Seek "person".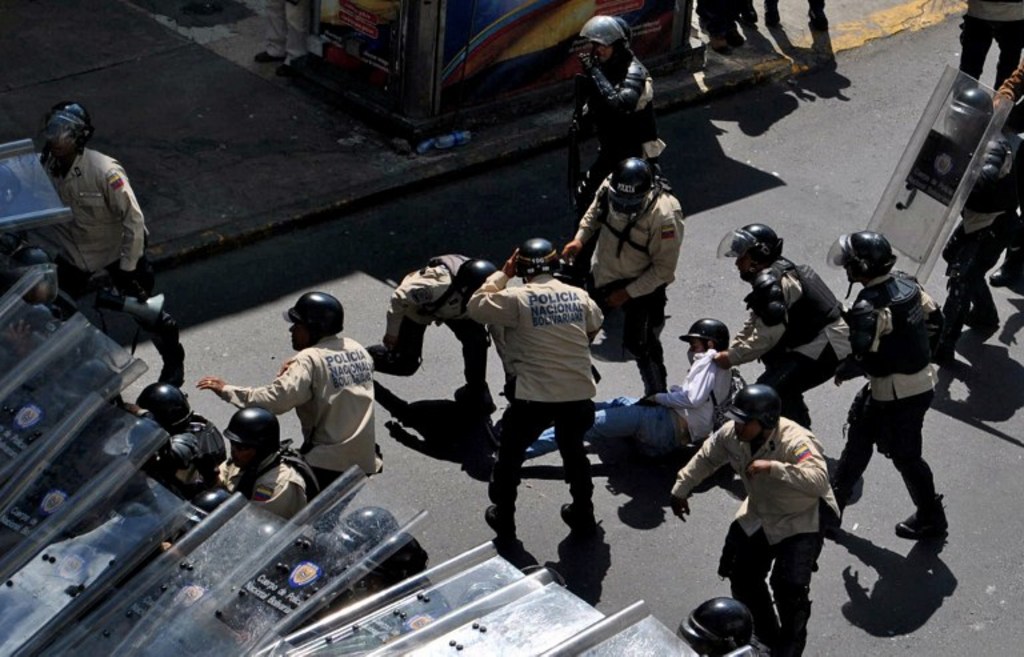
BBox(145, 374, 233, 488).
